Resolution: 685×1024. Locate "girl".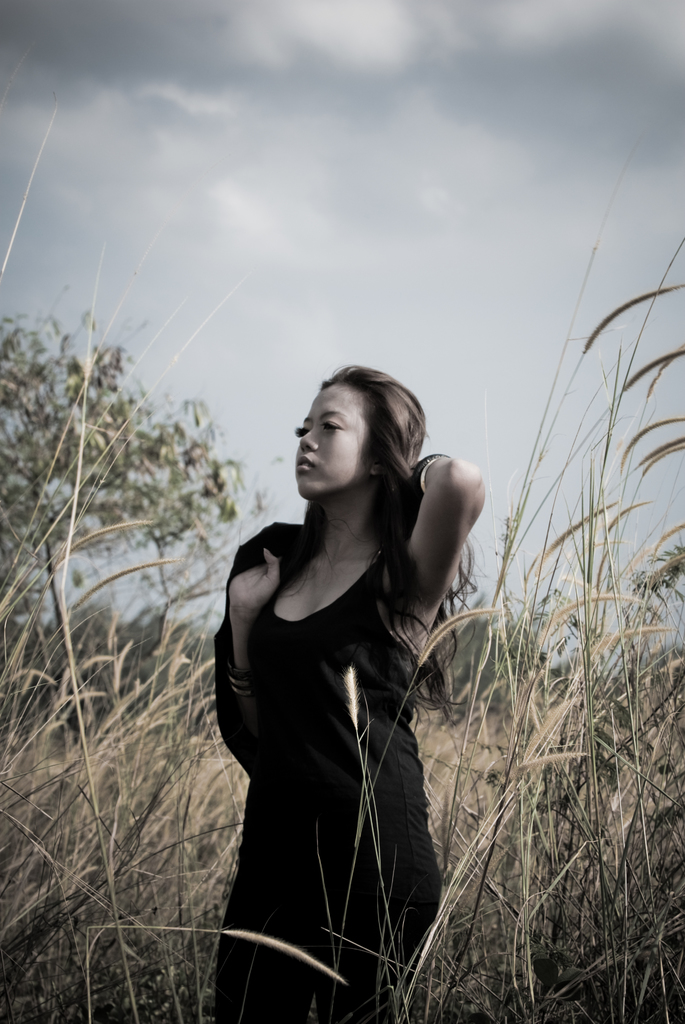
[212,361,489,1023].
